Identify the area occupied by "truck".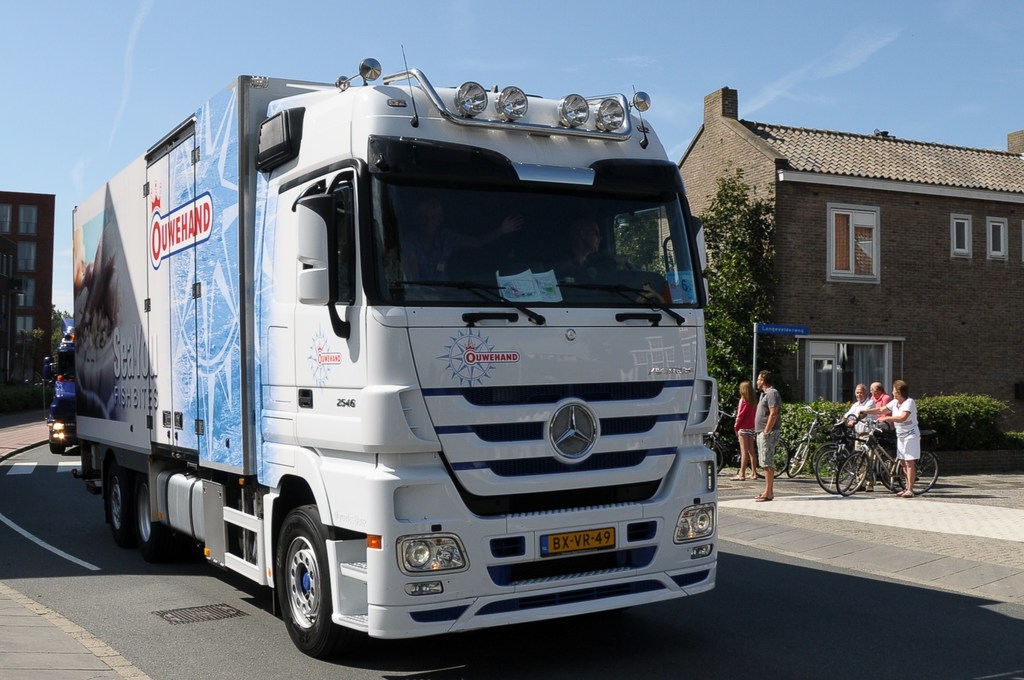
Area: Rect(56, 45, 737, 650).
